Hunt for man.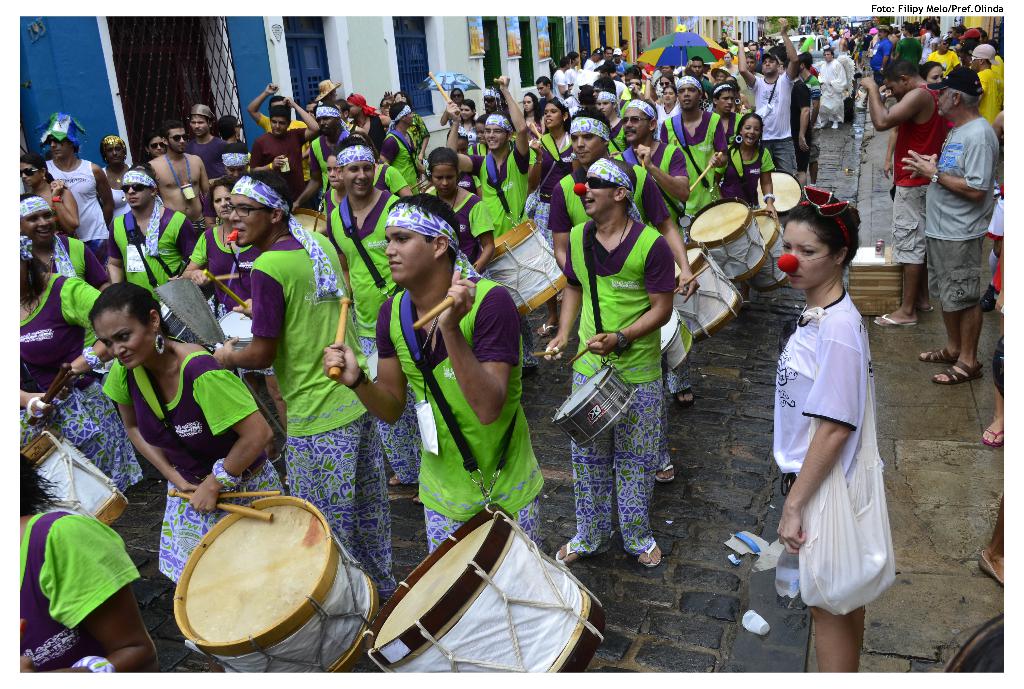
Hunted down at 243 91 323 216.
